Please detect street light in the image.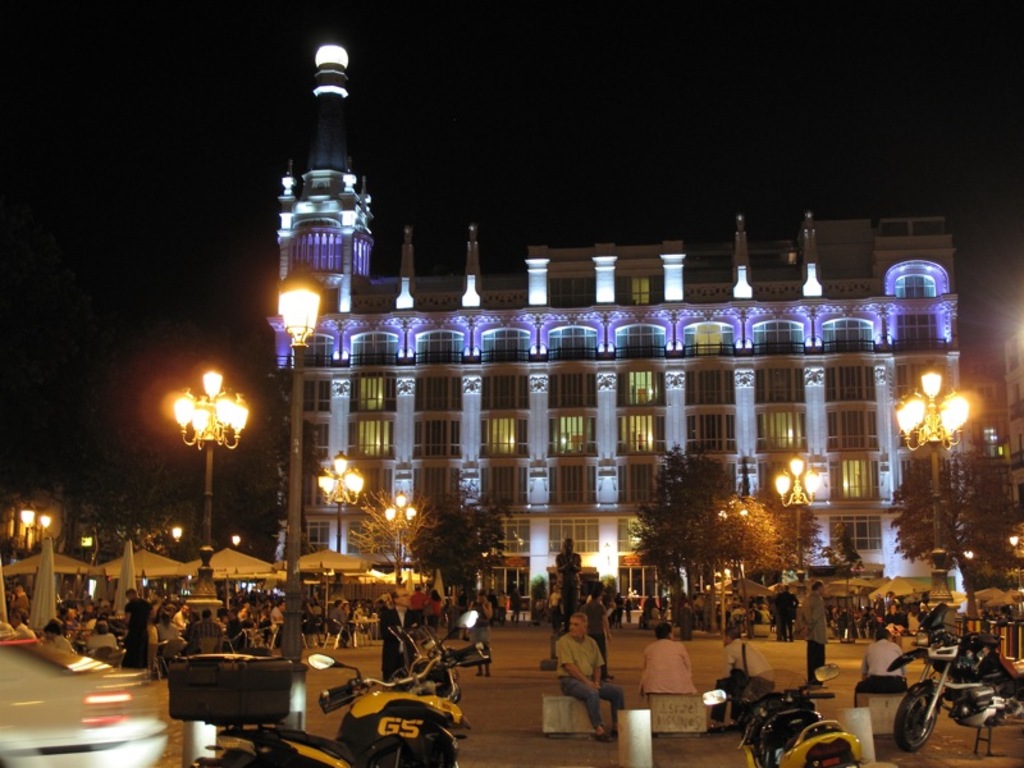
319/454/362/559.
